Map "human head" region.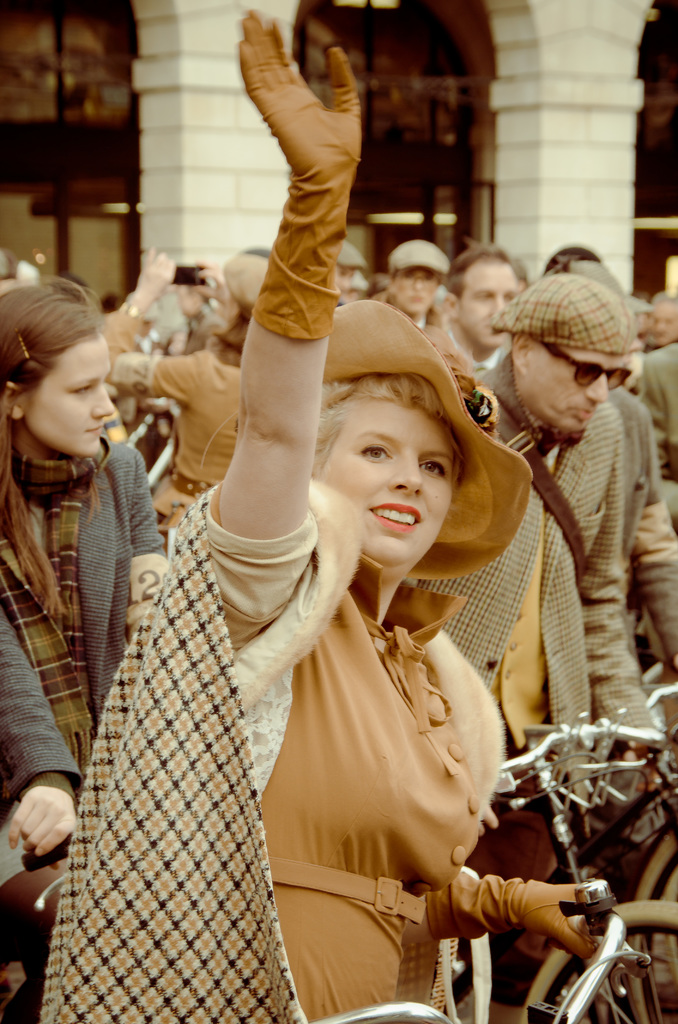
Mapped to 335, 235, 366, 301.
